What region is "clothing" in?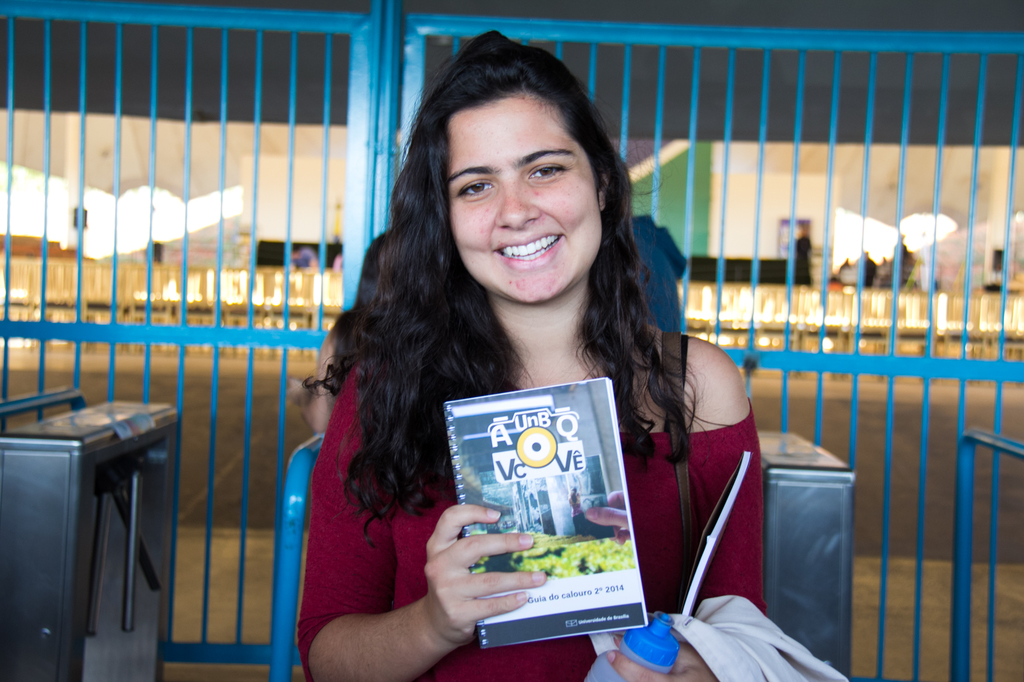
bbox(316, 238, 765, 647).
